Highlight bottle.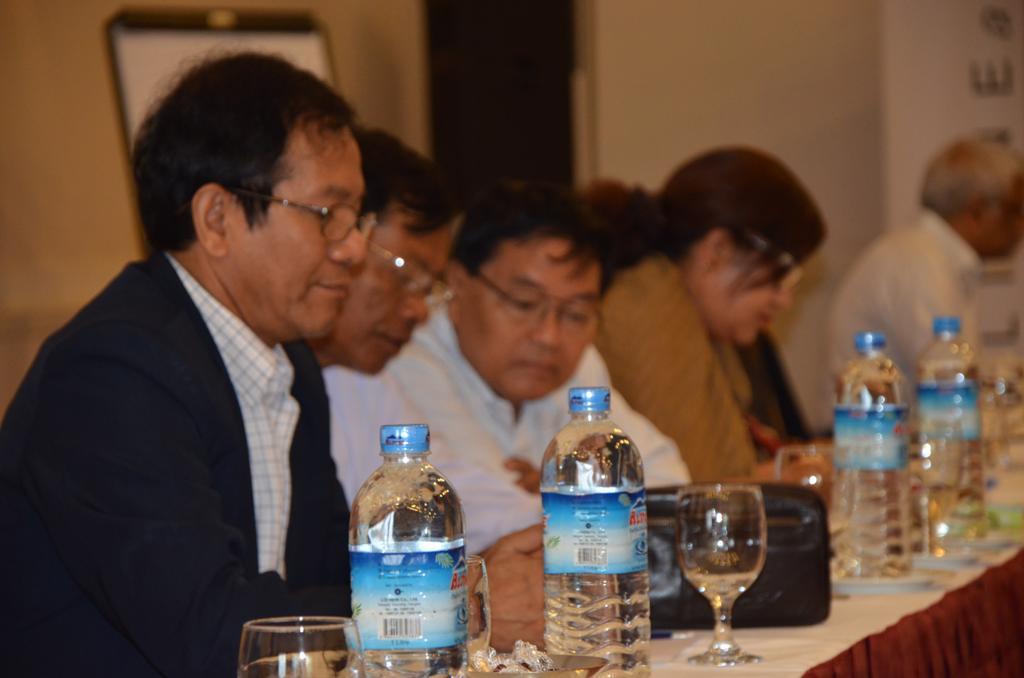
Highlighted region: bbox(344, 411, 478, 662).
